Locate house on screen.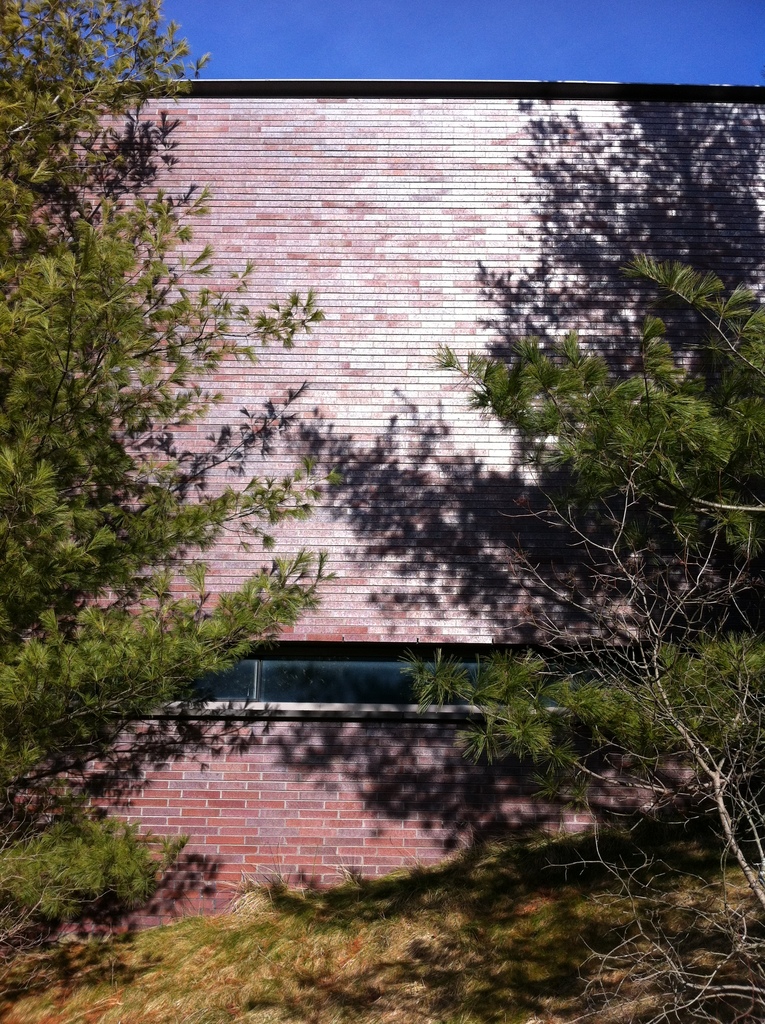
On screen at bbox(0, 75, 764, 920).
